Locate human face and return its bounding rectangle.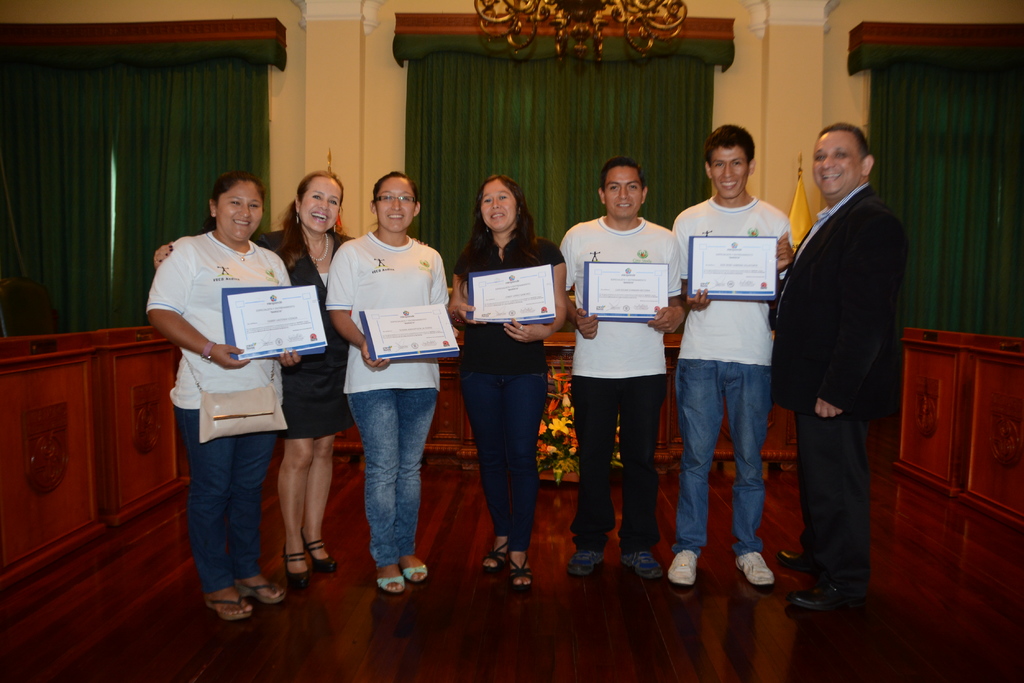
l=376, t=173, r=417, b=230.
